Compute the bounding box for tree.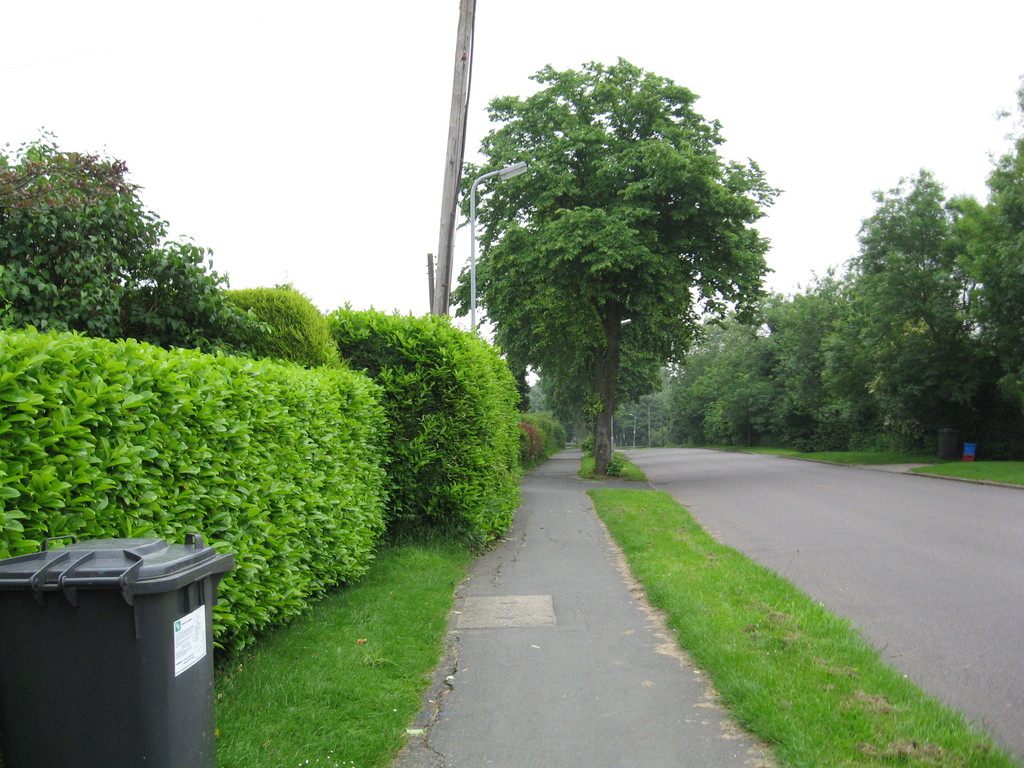
[left=701, top=312, right=753, bottom=447].
